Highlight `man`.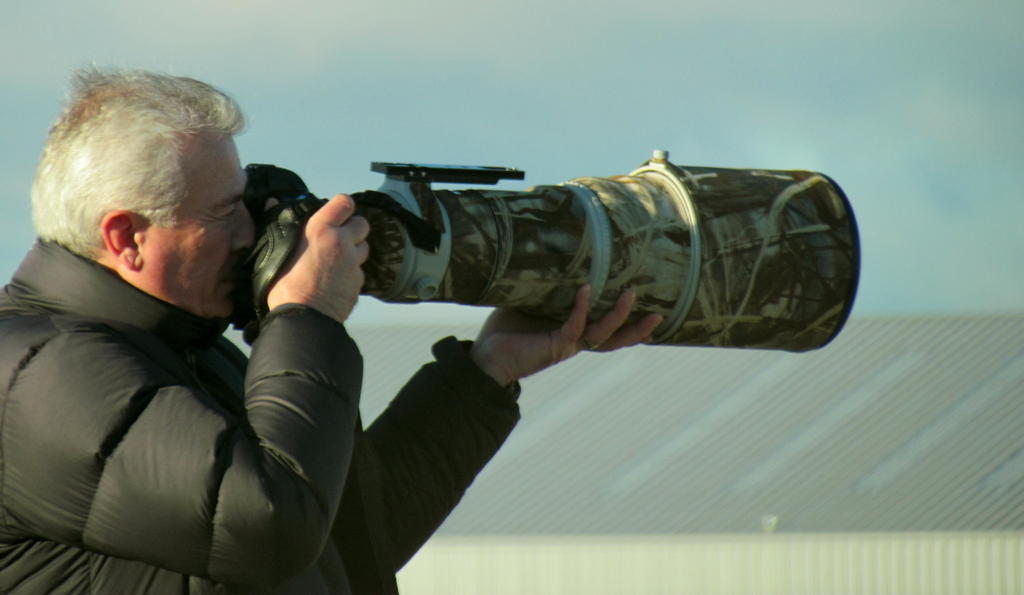
Highlighted region: (0,76,342,587).
